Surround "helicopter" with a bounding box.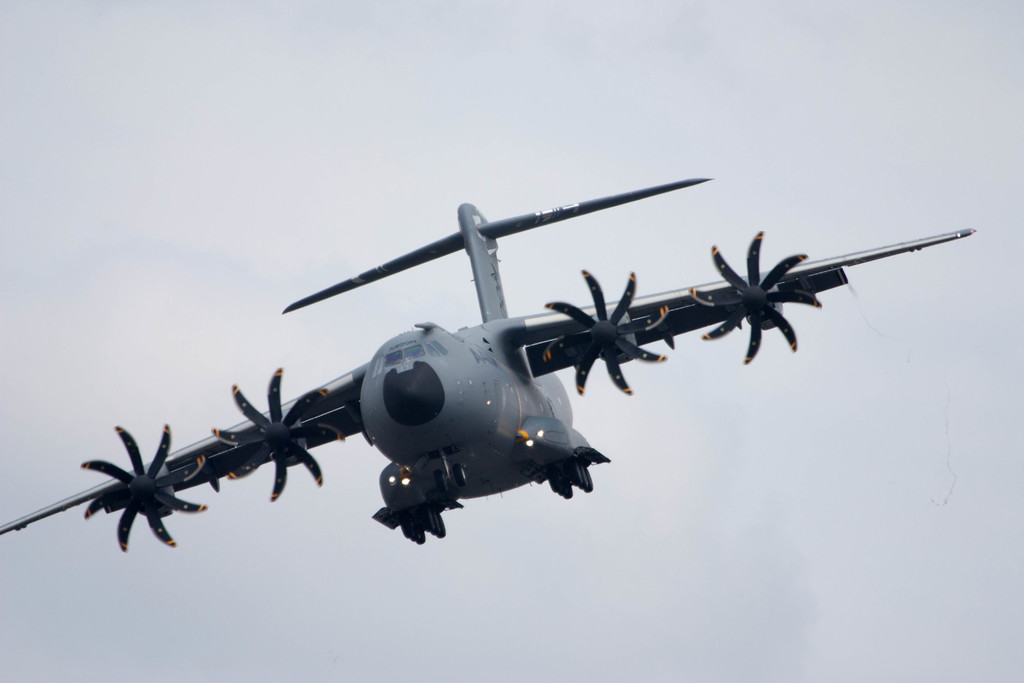
(4,165,926,573).
